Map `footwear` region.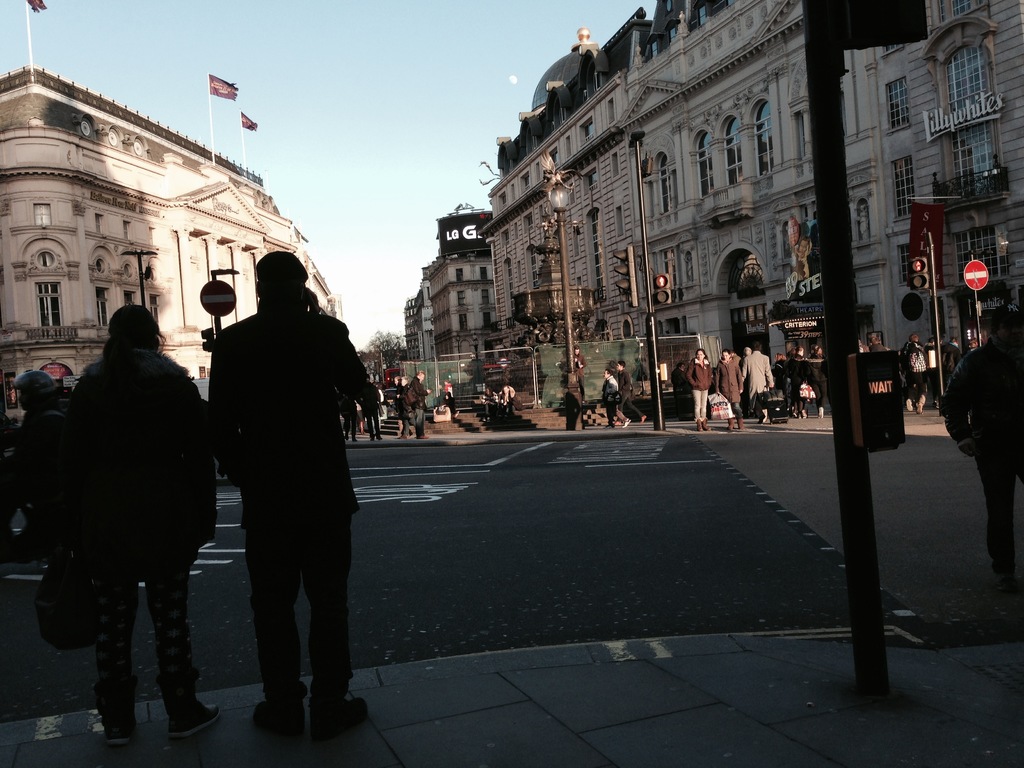
Mapped to box(755, 413, 766, 426).
